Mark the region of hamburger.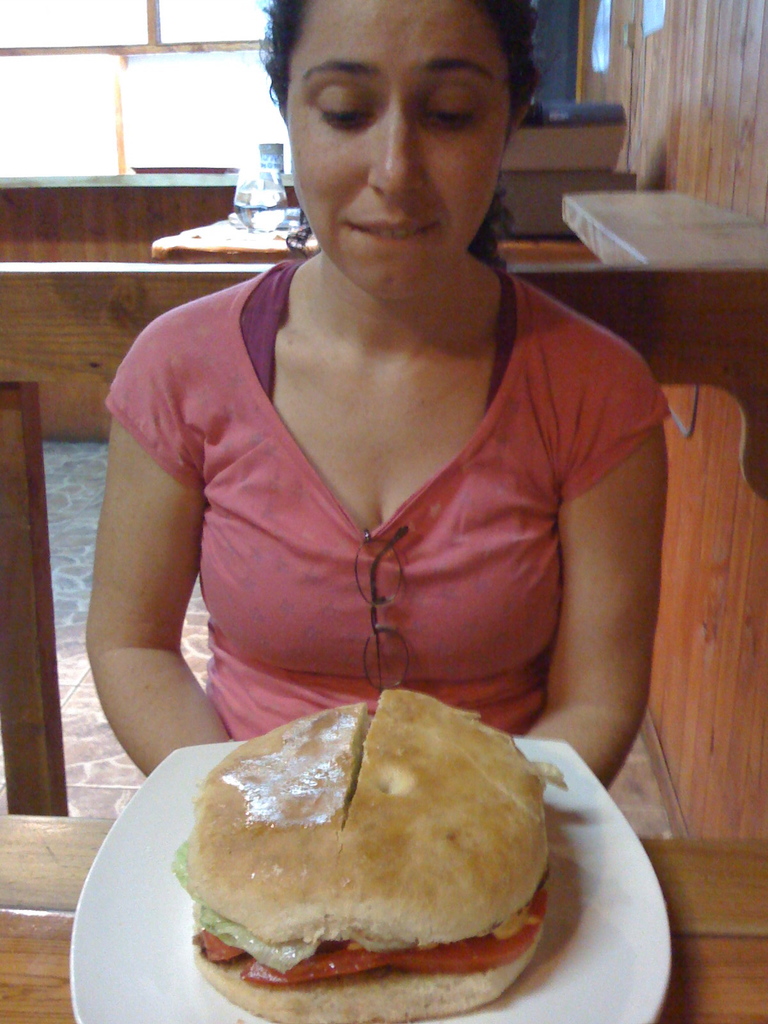
Region: left=172, top=691, right=566, bottom=1023.
